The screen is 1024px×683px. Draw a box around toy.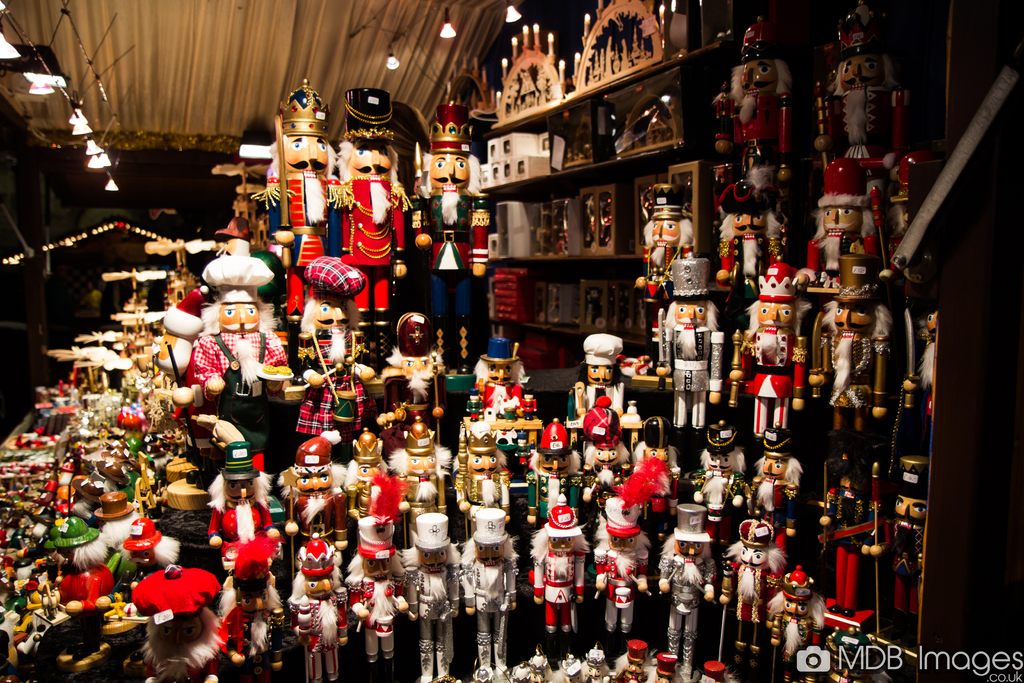
rect(278, 441, 358, 547).
